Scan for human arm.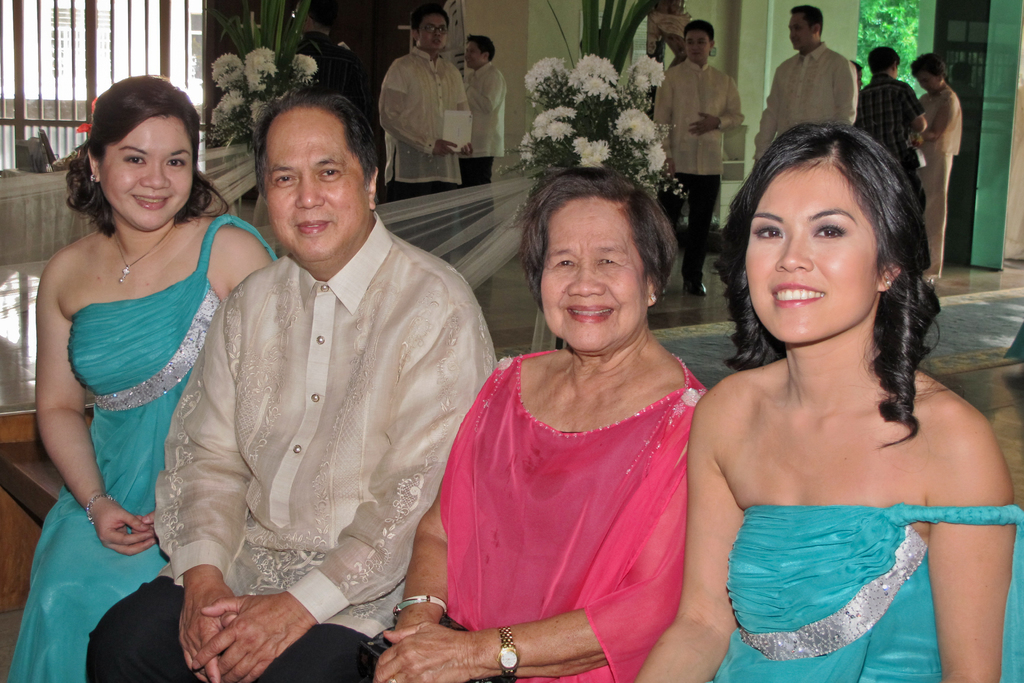
Scan result: bbox=(466, 69, 511, 114).
